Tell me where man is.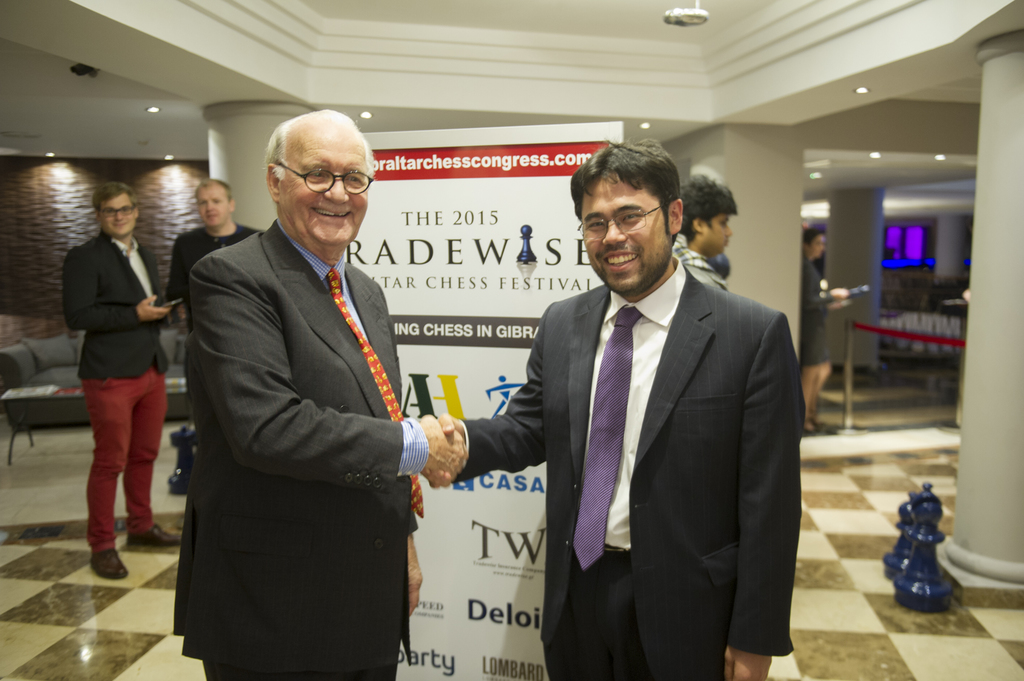
man is at BBox(797, 221, 850, 436).
